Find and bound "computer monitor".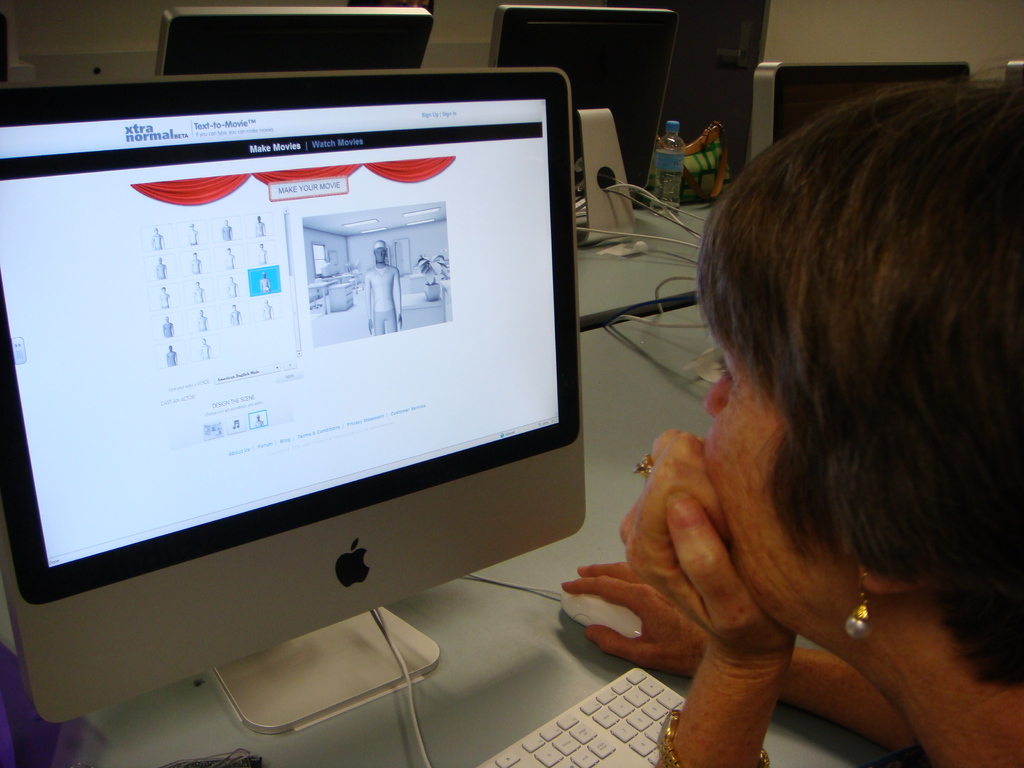
Bound: [x1=157, y1=4, x2=429, y2=71].
